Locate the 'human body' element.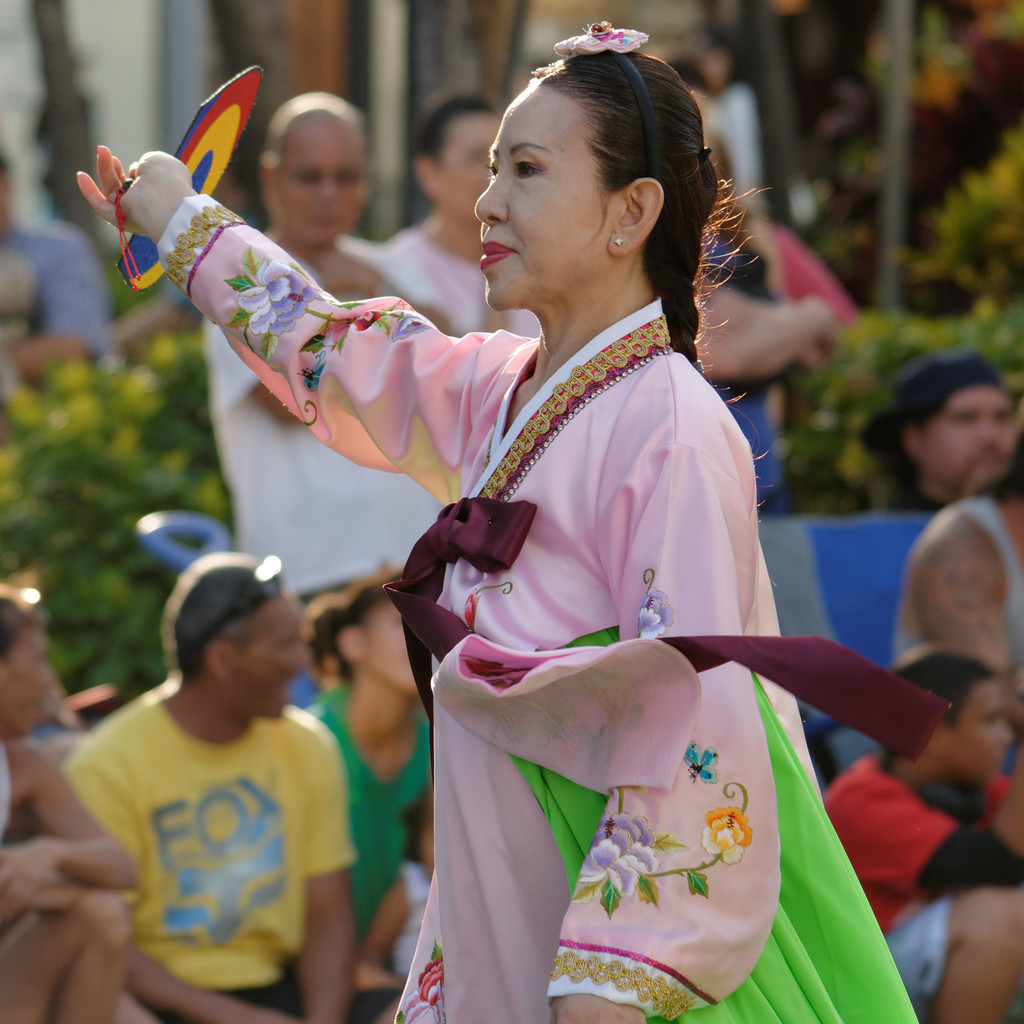
Element bbox: (x1=0, y1=585, x2=138, y2=1023).
